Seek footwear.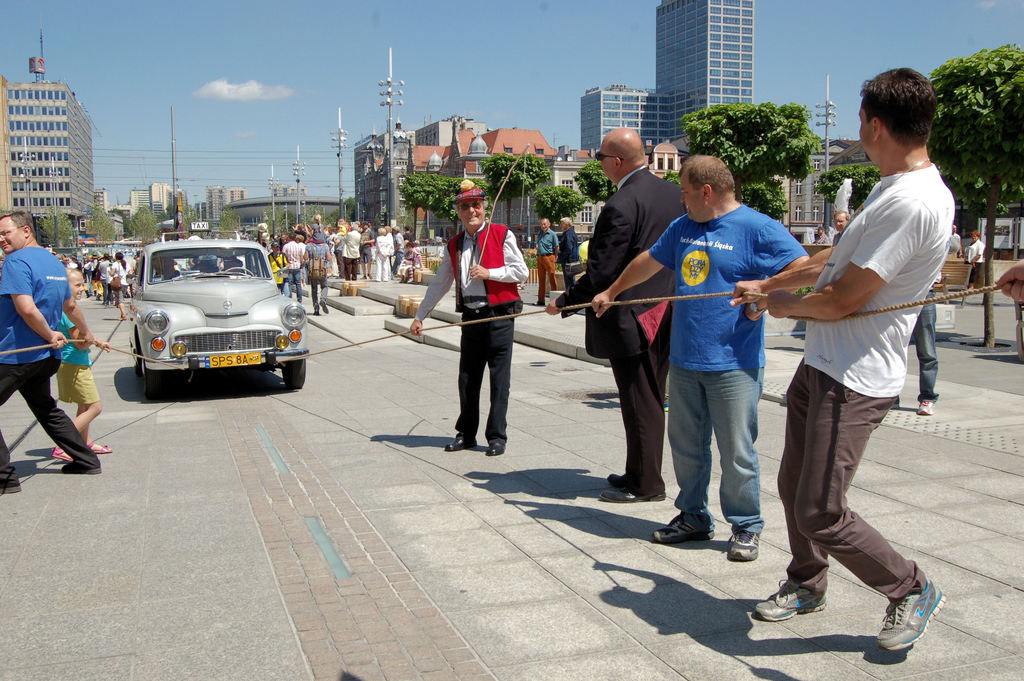
select_region(488, 441, 501, 458).
